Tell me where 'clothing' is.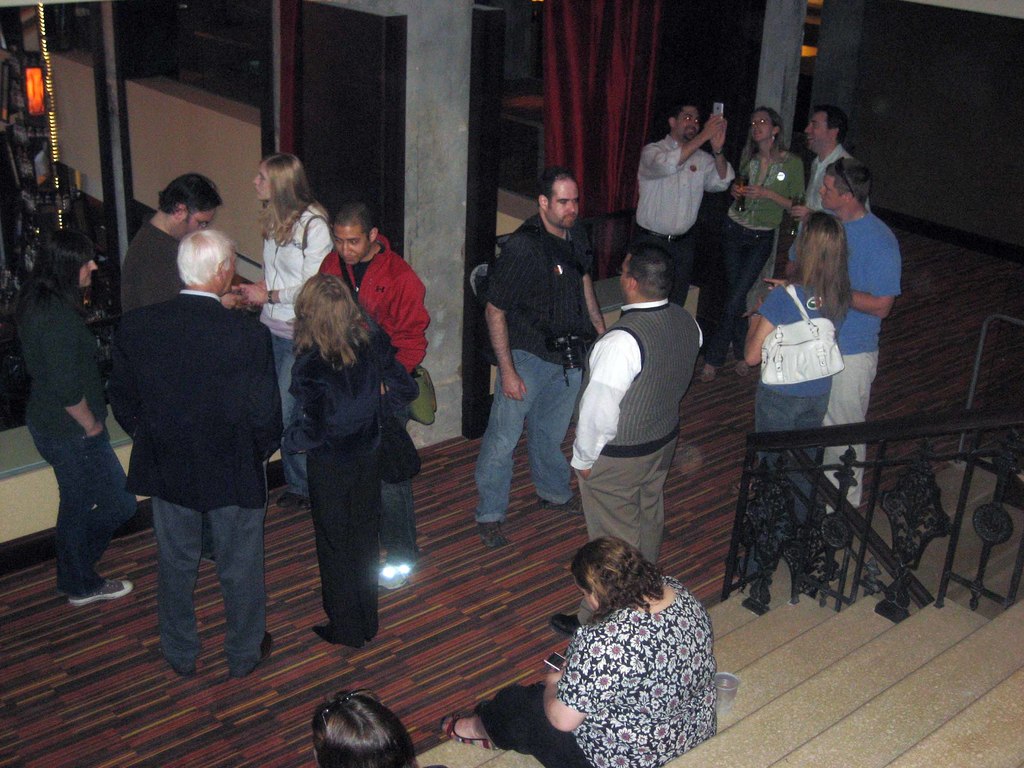
'clothing' is at rect(118, 219, 196, 317).
